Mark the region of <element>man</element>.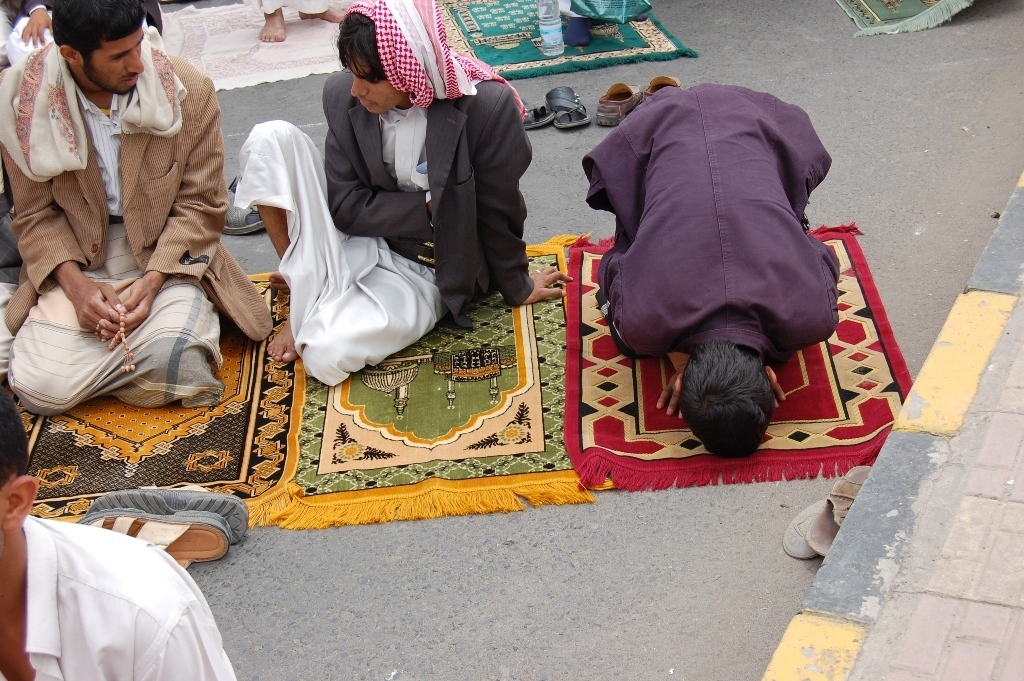
Region: detection(224, 0, 578, 400).
